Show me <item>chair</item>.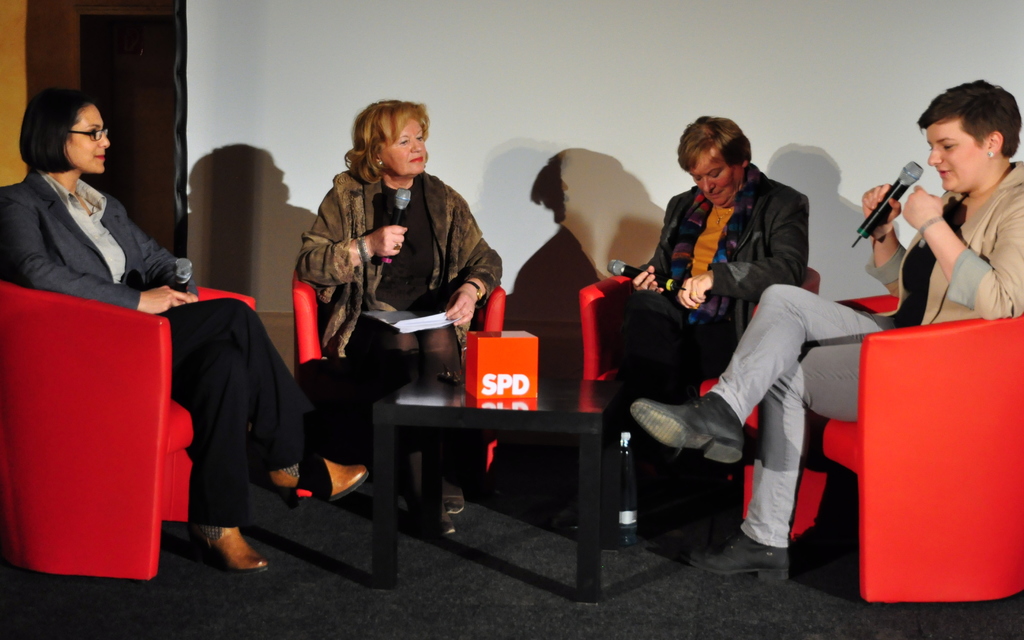
<item>chair</item> is here: box(3, 264, 203, 607).
